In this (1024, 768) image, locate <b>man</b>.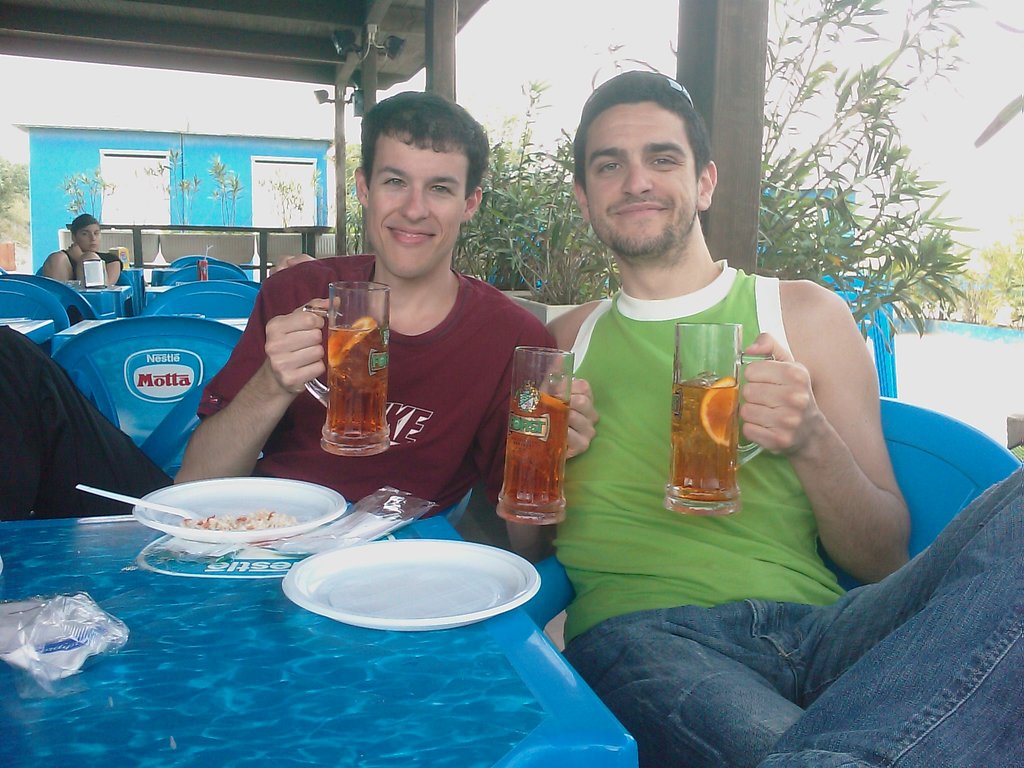
Bounding box: bbox=[172, 83, 564, 635].
